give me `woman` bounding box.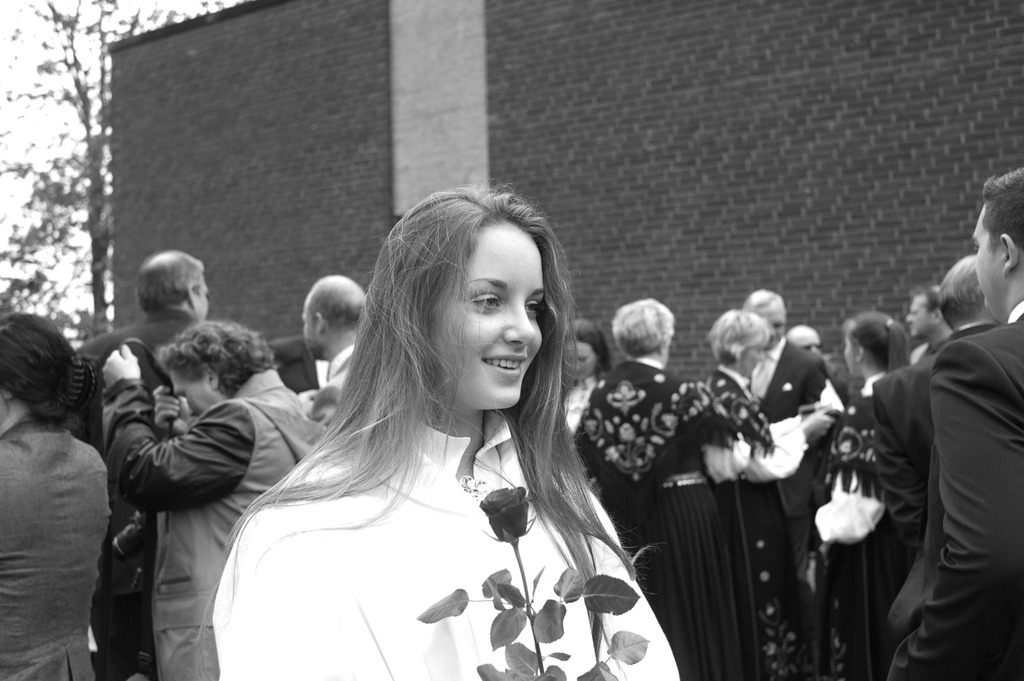
left=222, top=203, right=689, bottom=674.
